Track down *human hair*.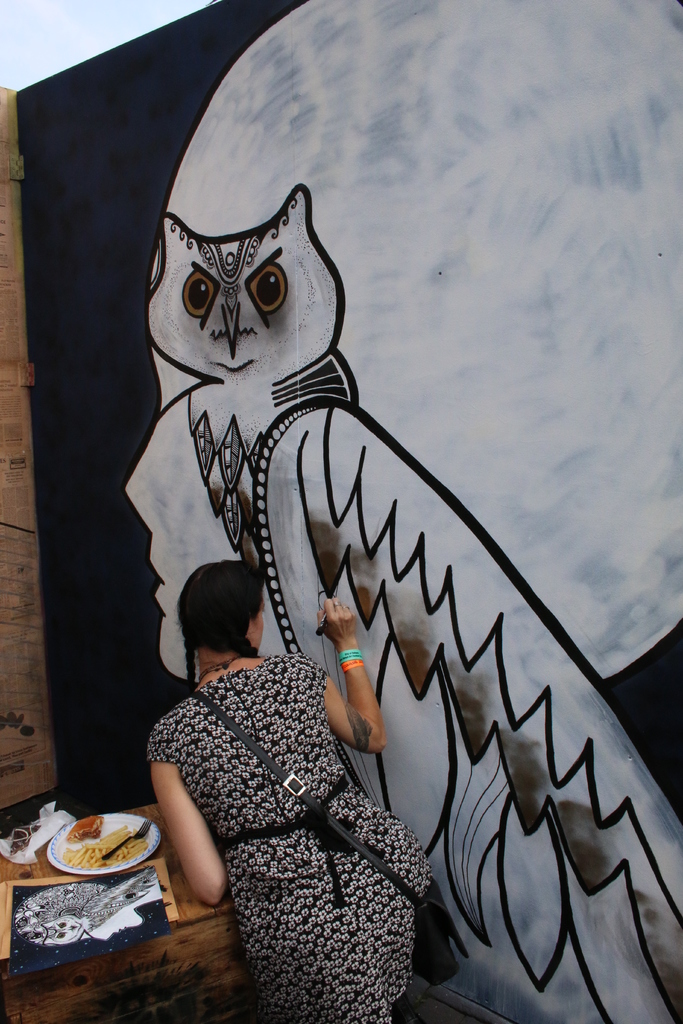
Tracked to (left=174, top=563, right=259, bottom=676).
